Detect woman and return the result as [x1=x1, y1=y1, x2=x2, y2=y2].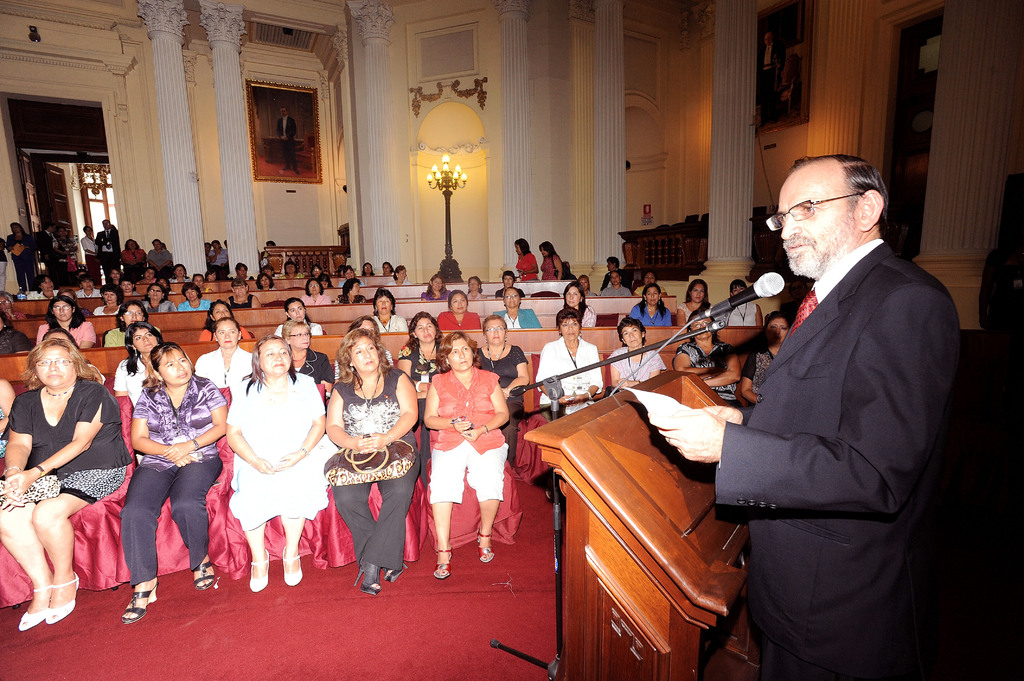
[x1=628, y1=282, x2=673, y2=328].
